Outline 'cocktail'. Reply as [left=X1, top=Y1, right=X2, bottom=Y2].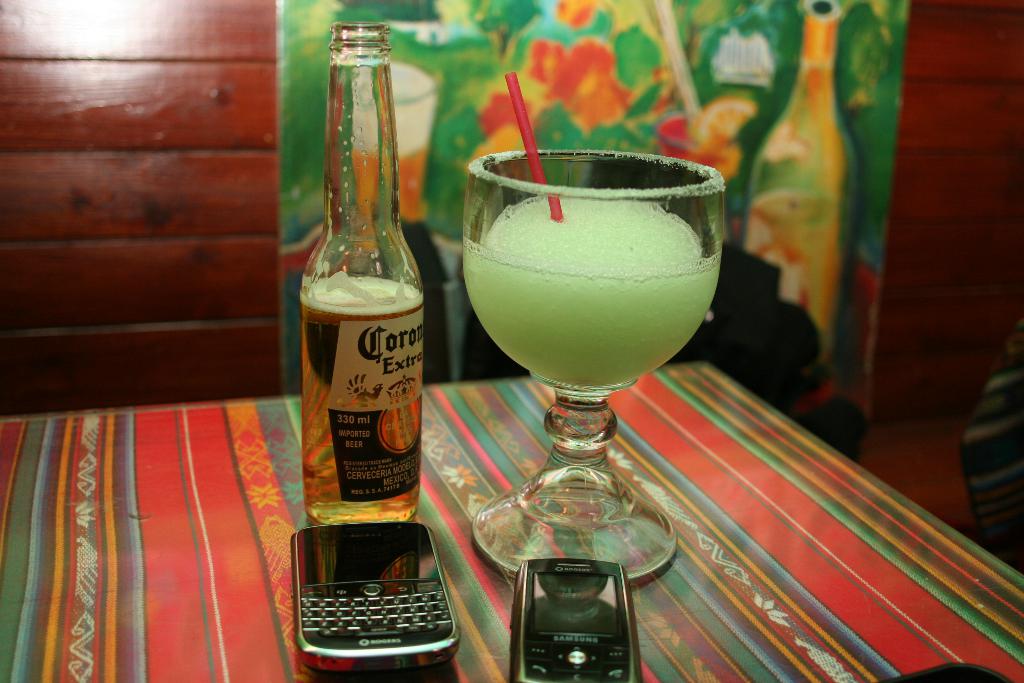
[left=456, top=64, right=730, bottom=582].
